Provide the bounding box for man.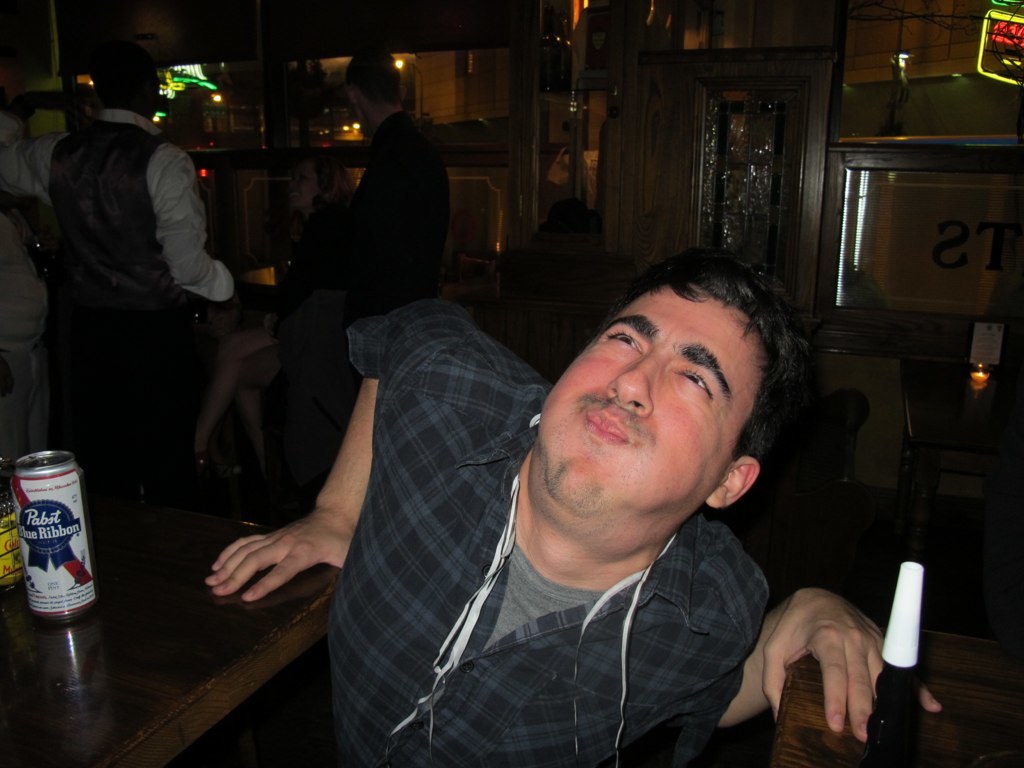
<box>0,44,242,509</box>.
